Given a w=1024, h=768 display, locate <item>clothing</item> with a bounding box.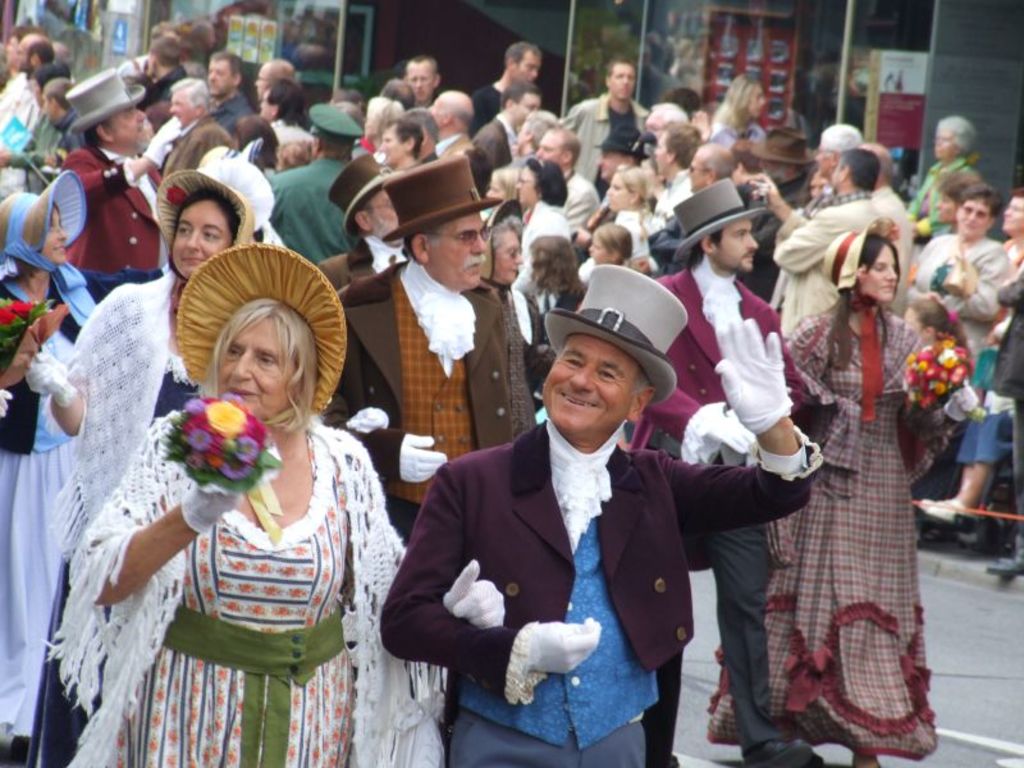
Located: bbox=[618, 204, 664, 252].
